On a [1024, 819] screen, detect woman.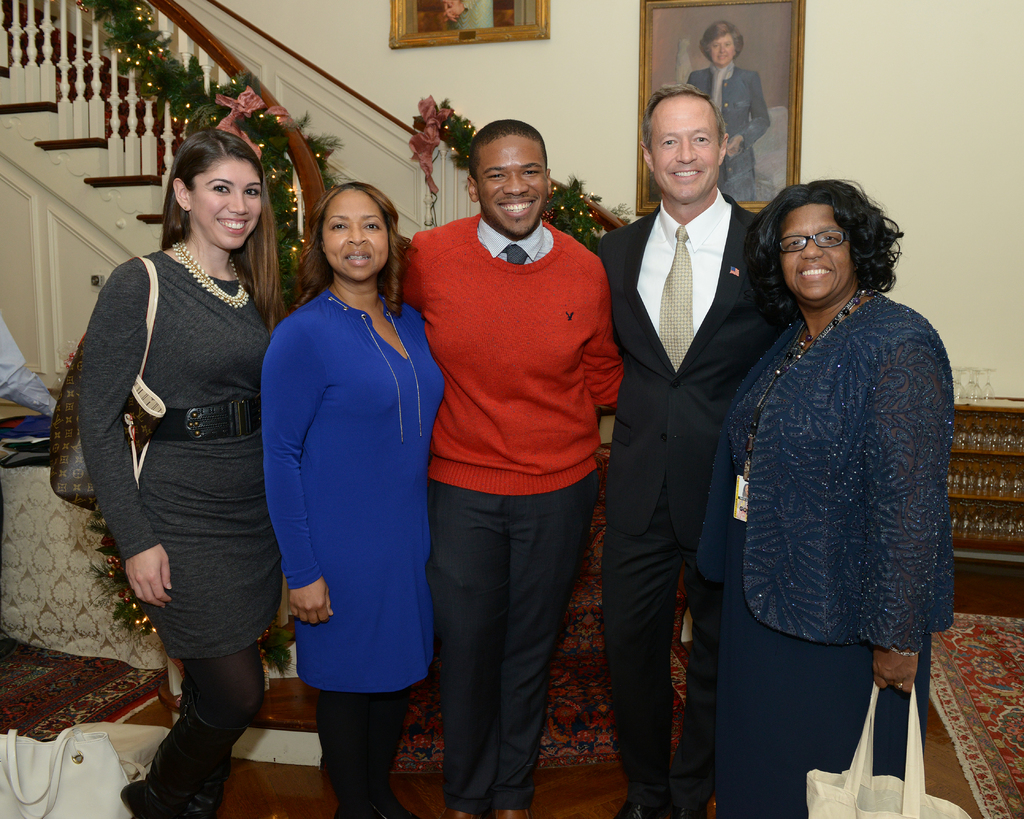
259,185,448,818.
